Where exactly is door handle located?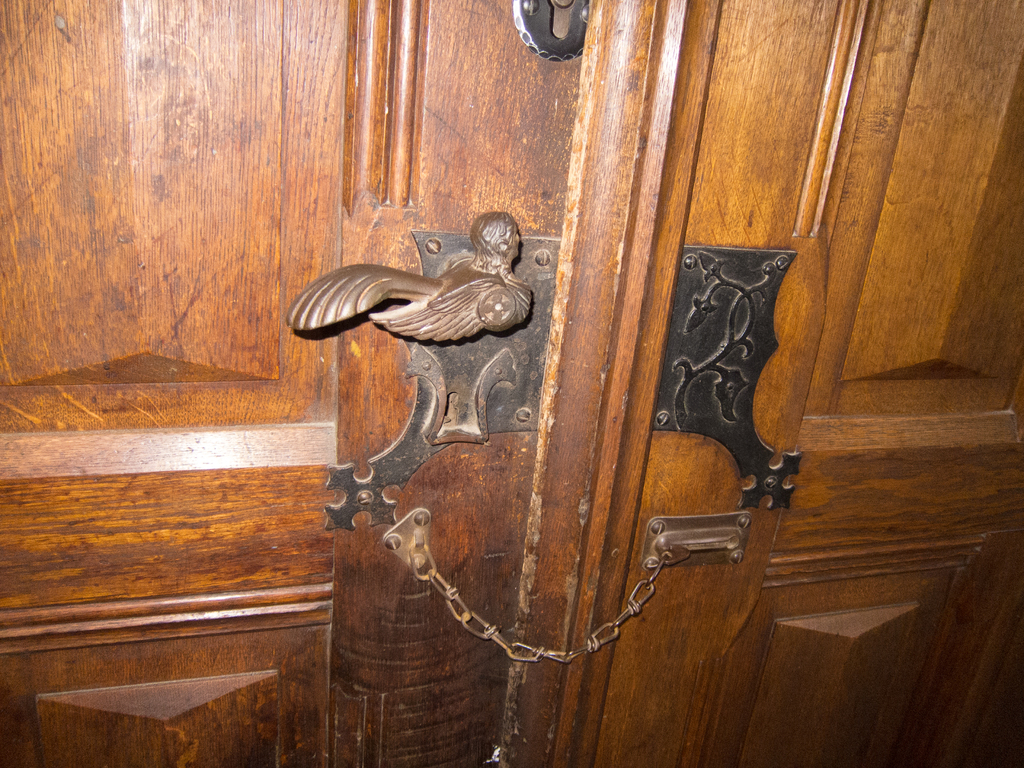
Its bounding box is [left=284, top=209, right=532, bottom=339].
